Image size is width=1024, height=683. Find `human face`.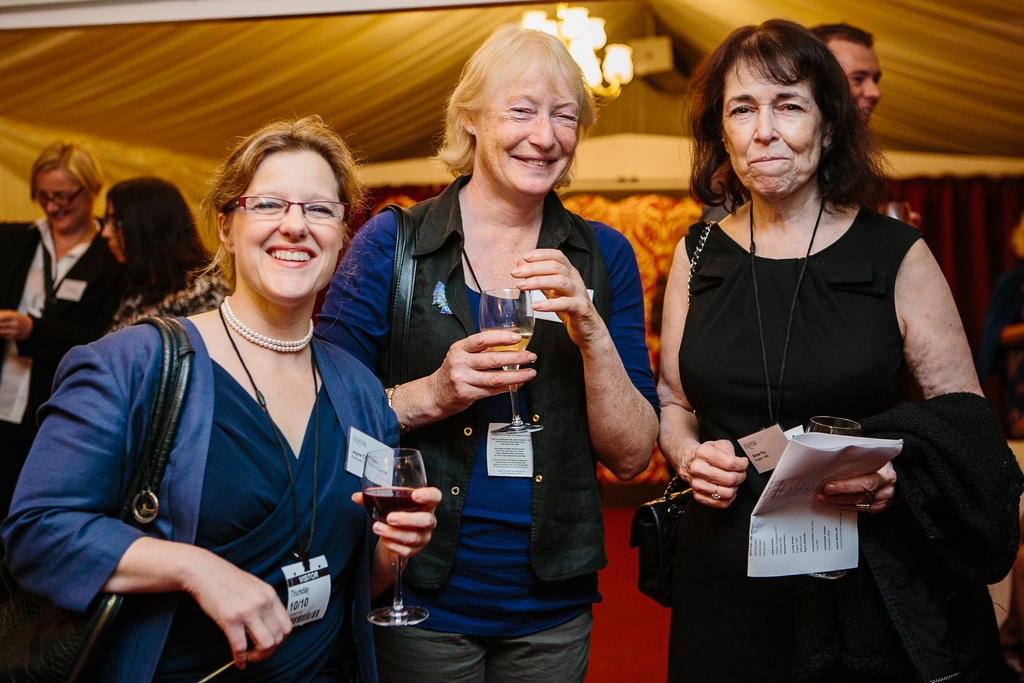
box=[227, 142, 342, 302].
